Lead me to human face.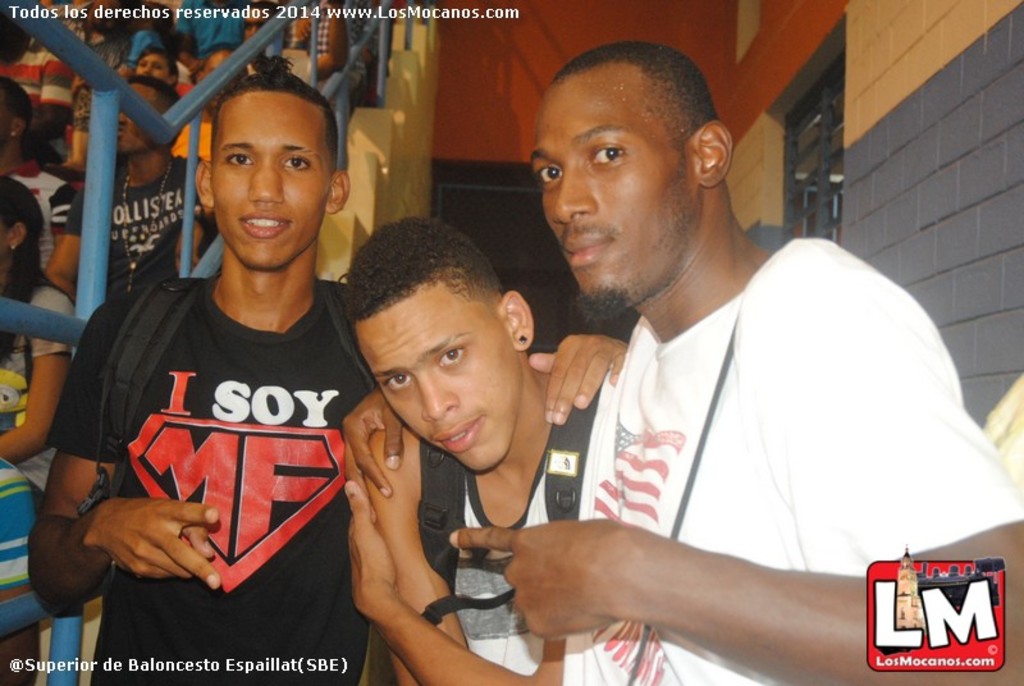
Lead to rect(355, 282, 516, 471).
